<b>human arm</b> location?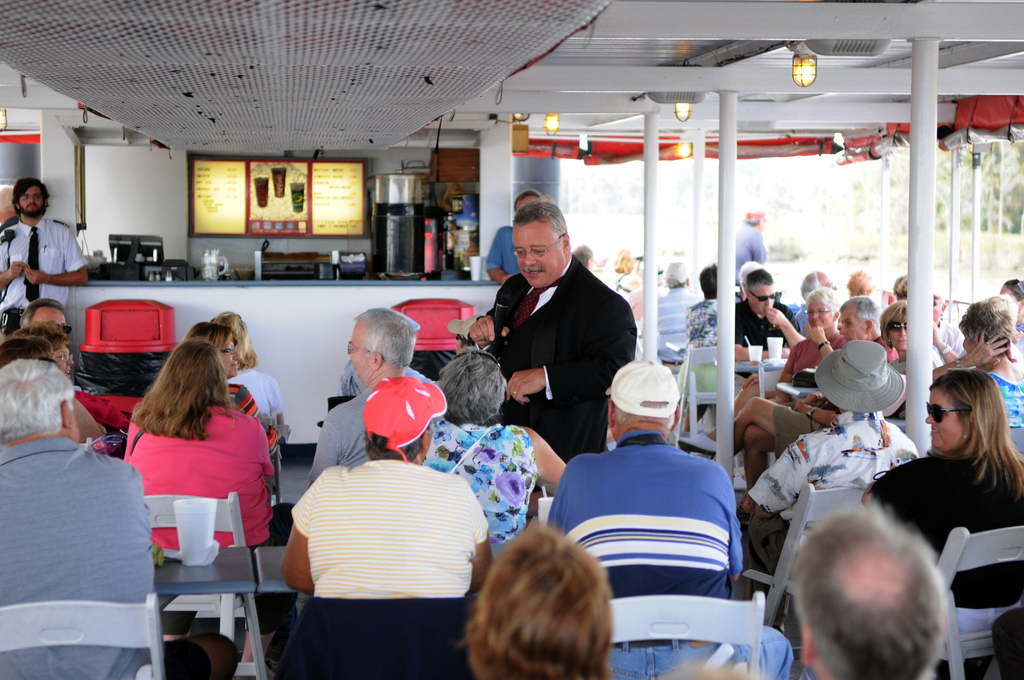
<box>311,411,344,485</box>
